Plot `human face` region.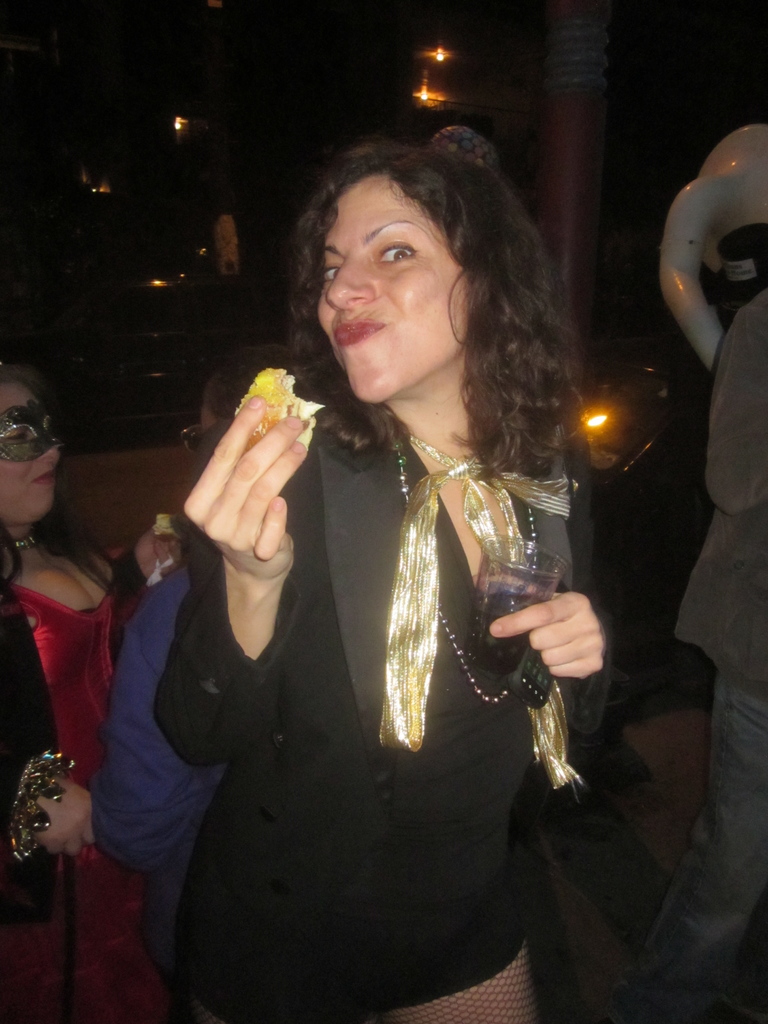
Plotted at left=317, top=168, right=467, bottom=406.
